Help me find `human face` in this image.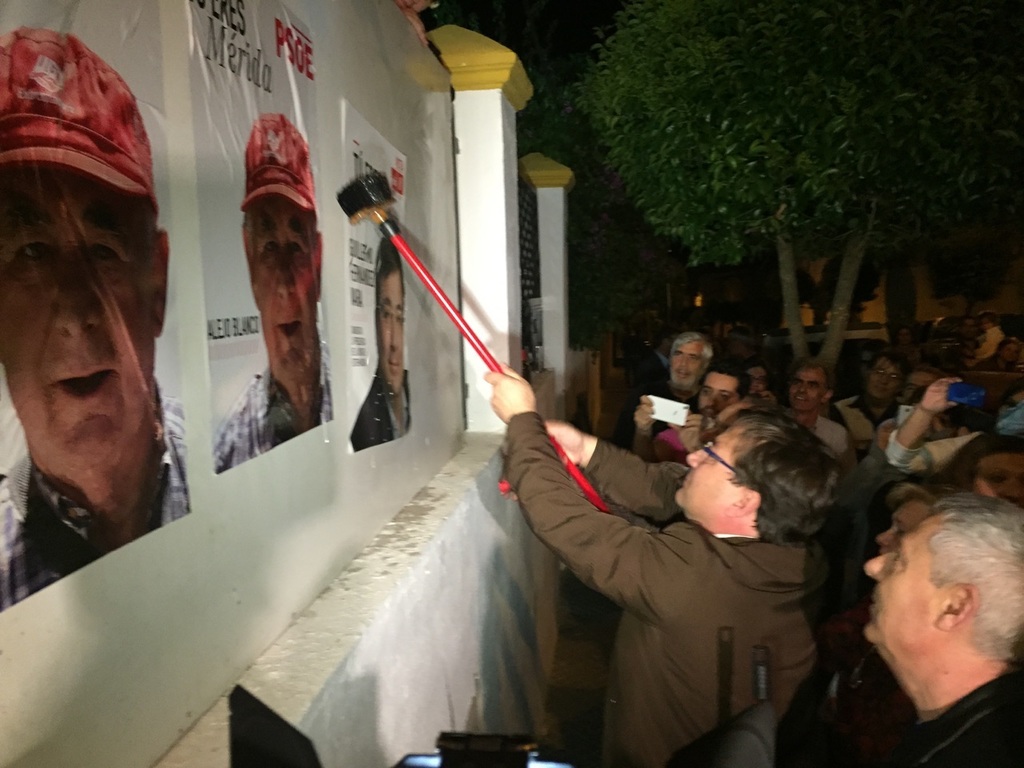
Found it: select_region(978, 313, 992, 331).
